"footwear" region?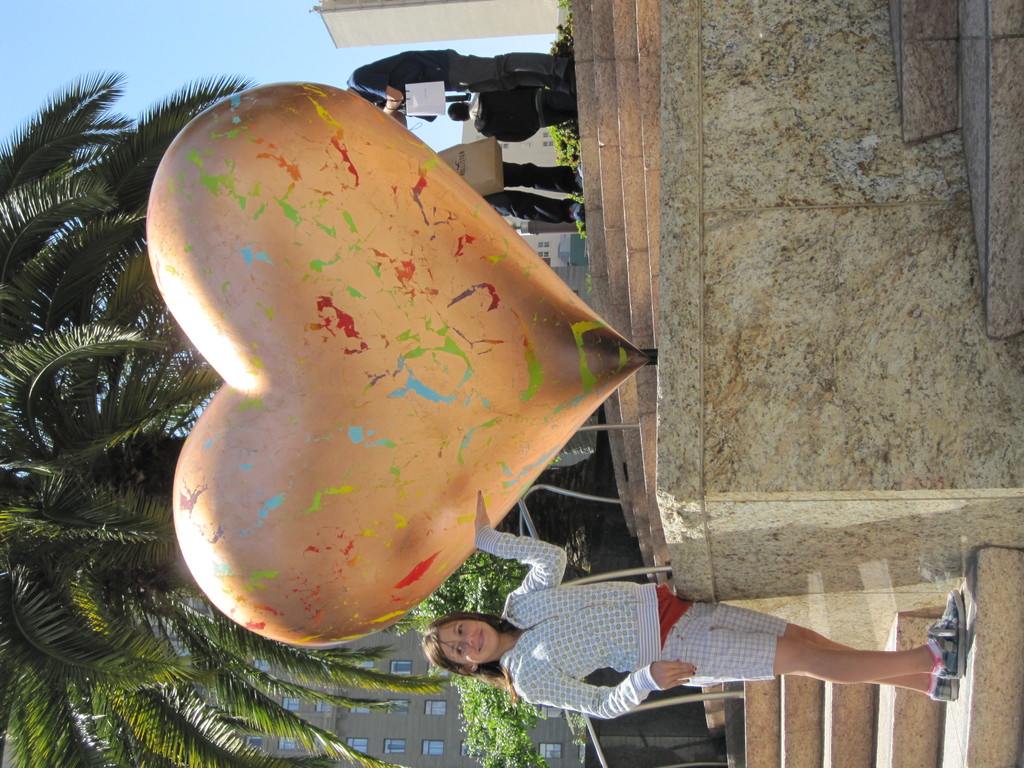
(925, 593, 963, 680)
